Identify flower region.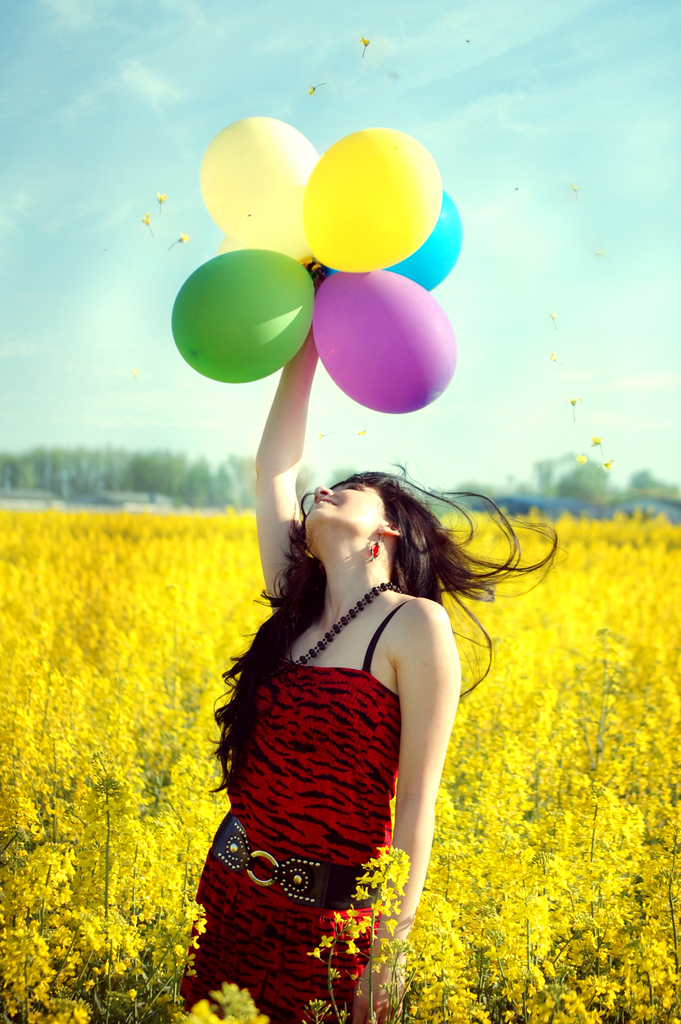
Region: <box>571,179,584,193</box>.
